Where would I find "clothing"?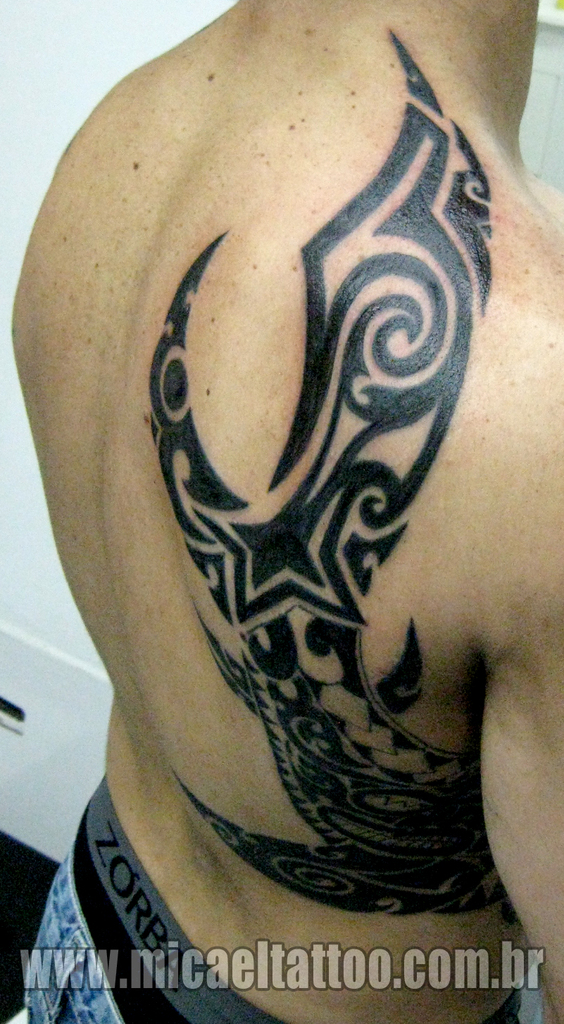
At l=19, t=775, r=520, b=1023.
